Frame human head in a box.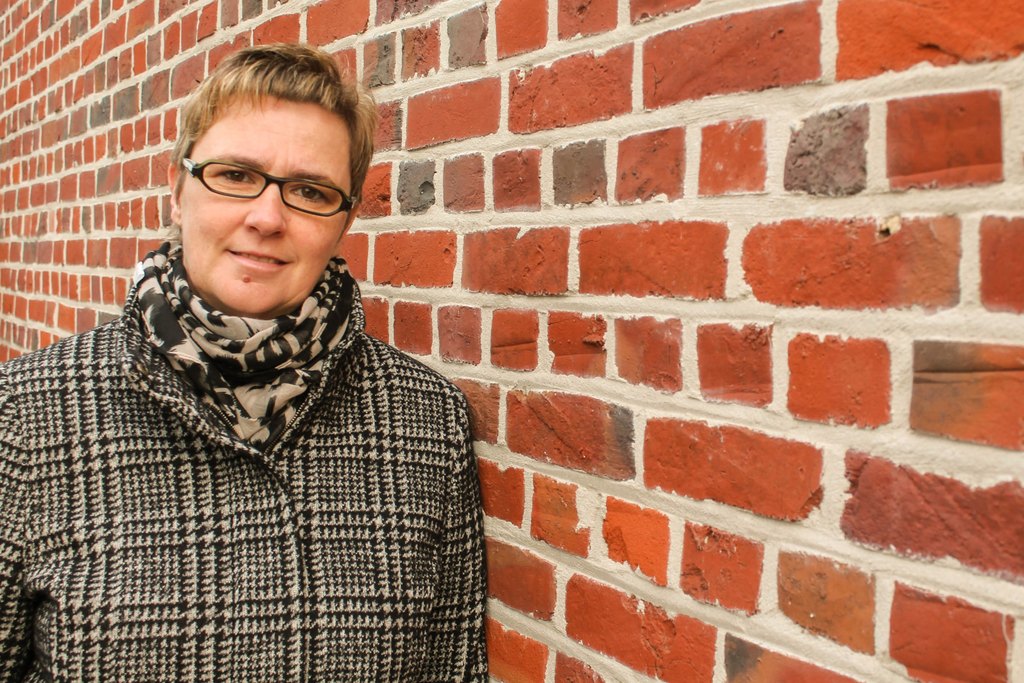
region(141, 42, 380, 302).
